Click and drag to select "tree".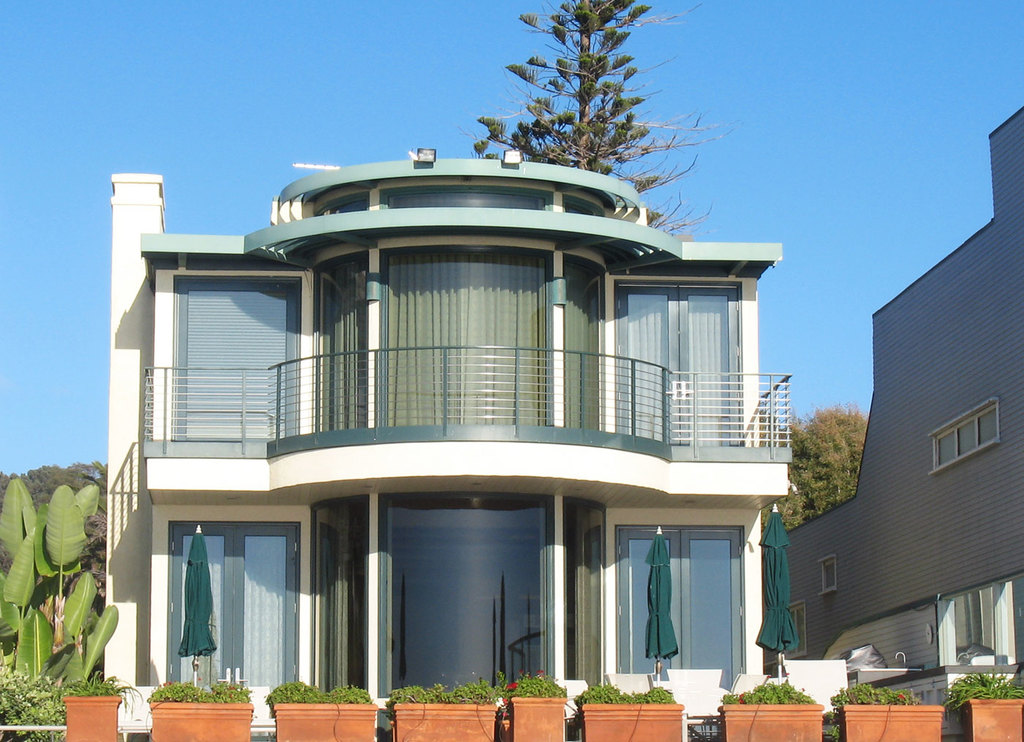
Selection: Rect(0, 460, 105, 632).
